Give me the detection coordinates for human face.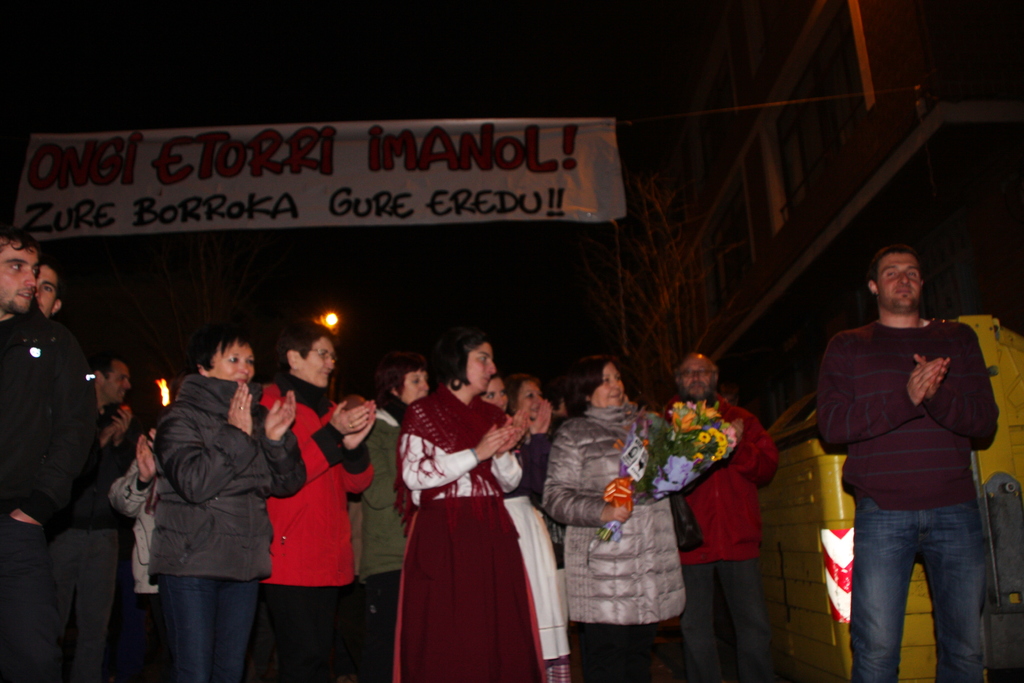
box=[401, 369, 427, 403].
